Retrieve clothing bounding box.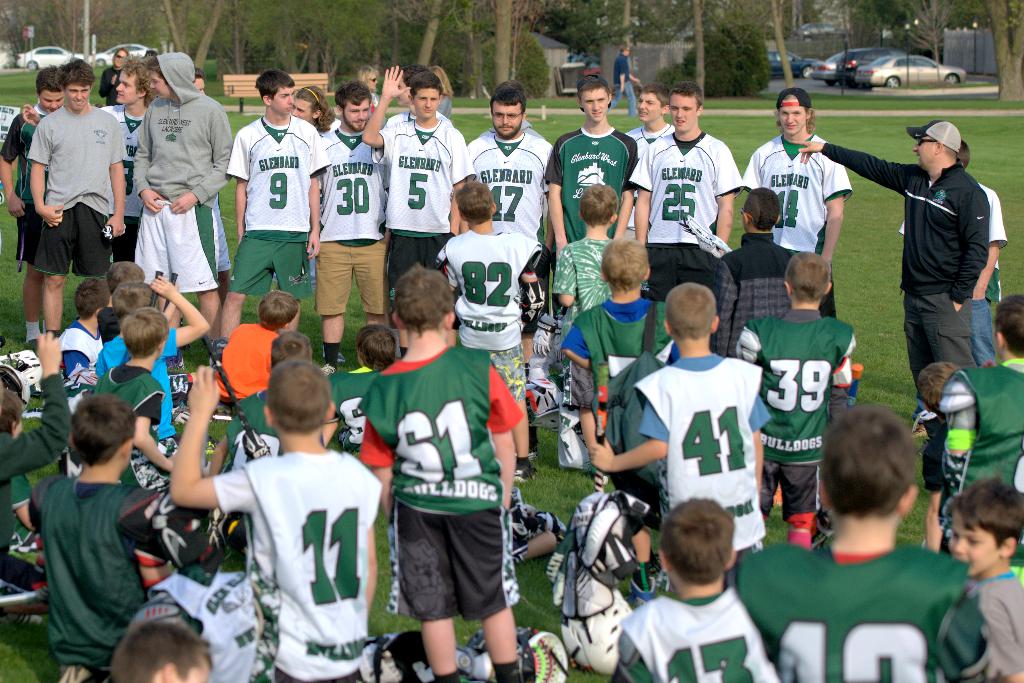
Bounding box: BBox(38, 478, 158, 667).
